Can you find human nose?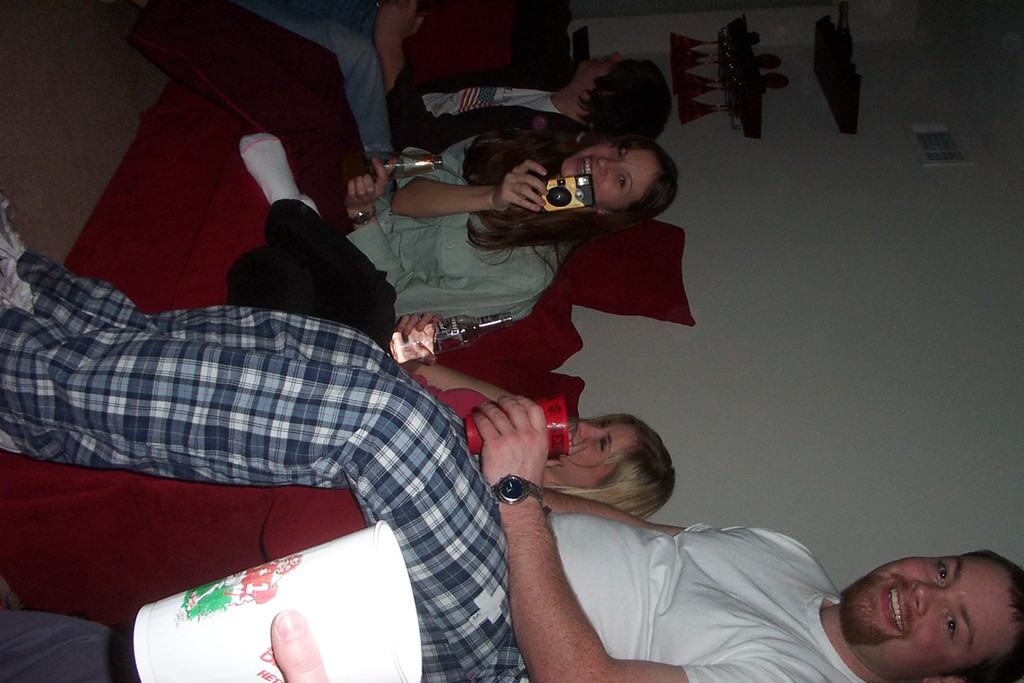
Yes, bounding box: 577:422:604:438.
